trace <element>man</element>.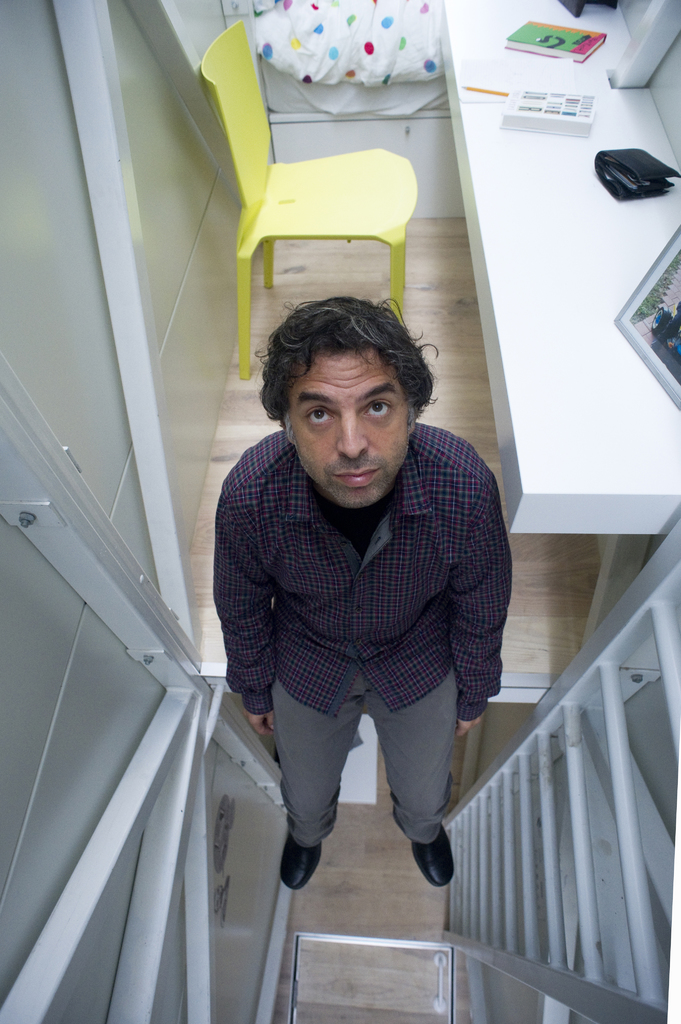
Traced to [191,274,525,947].
